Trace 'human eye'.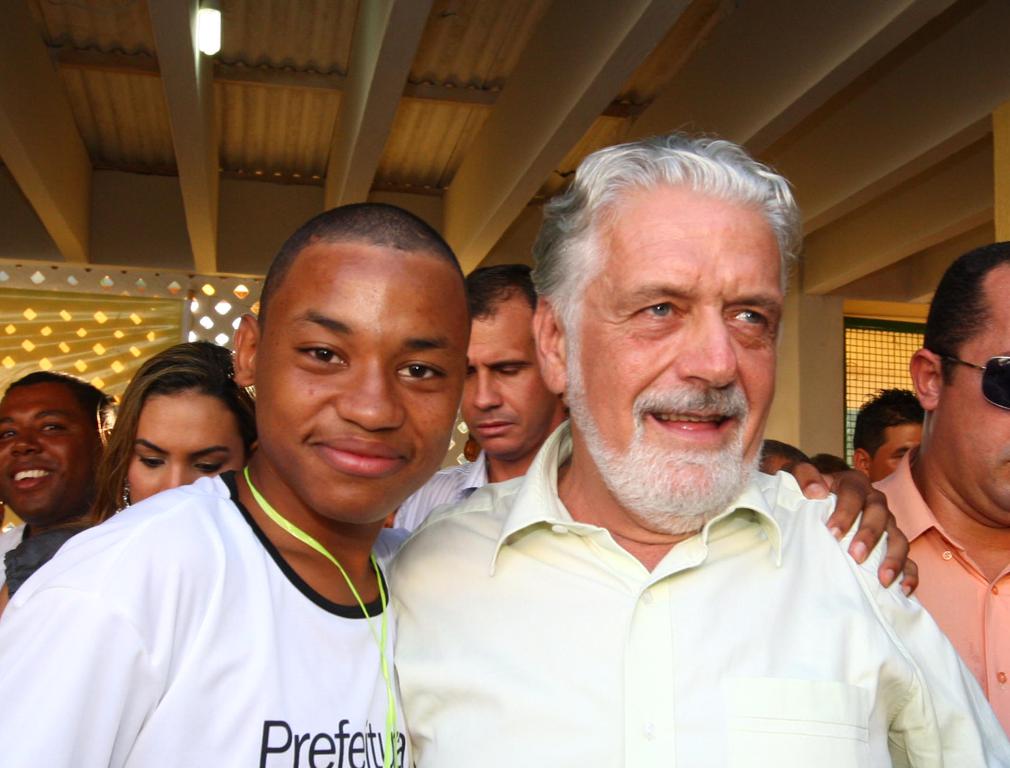
Traced to 631:296:692:327.
